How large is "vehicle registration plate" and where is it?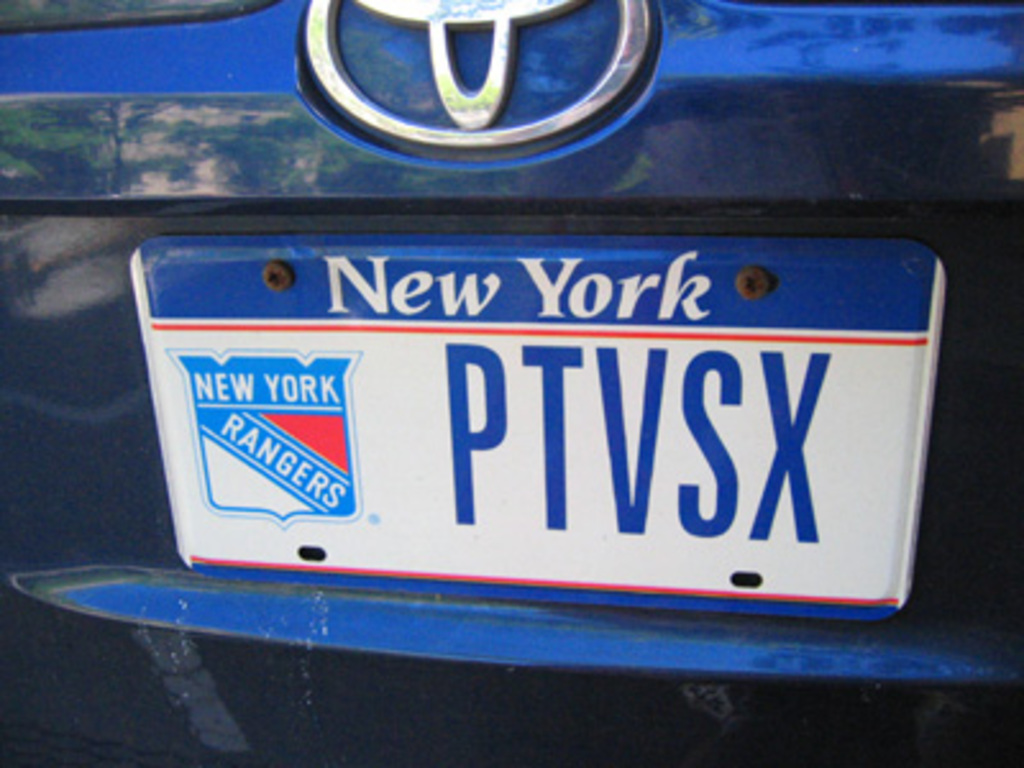
Bounding box: pyautogui.locateOnScreen(125, 233, 945, 622).
